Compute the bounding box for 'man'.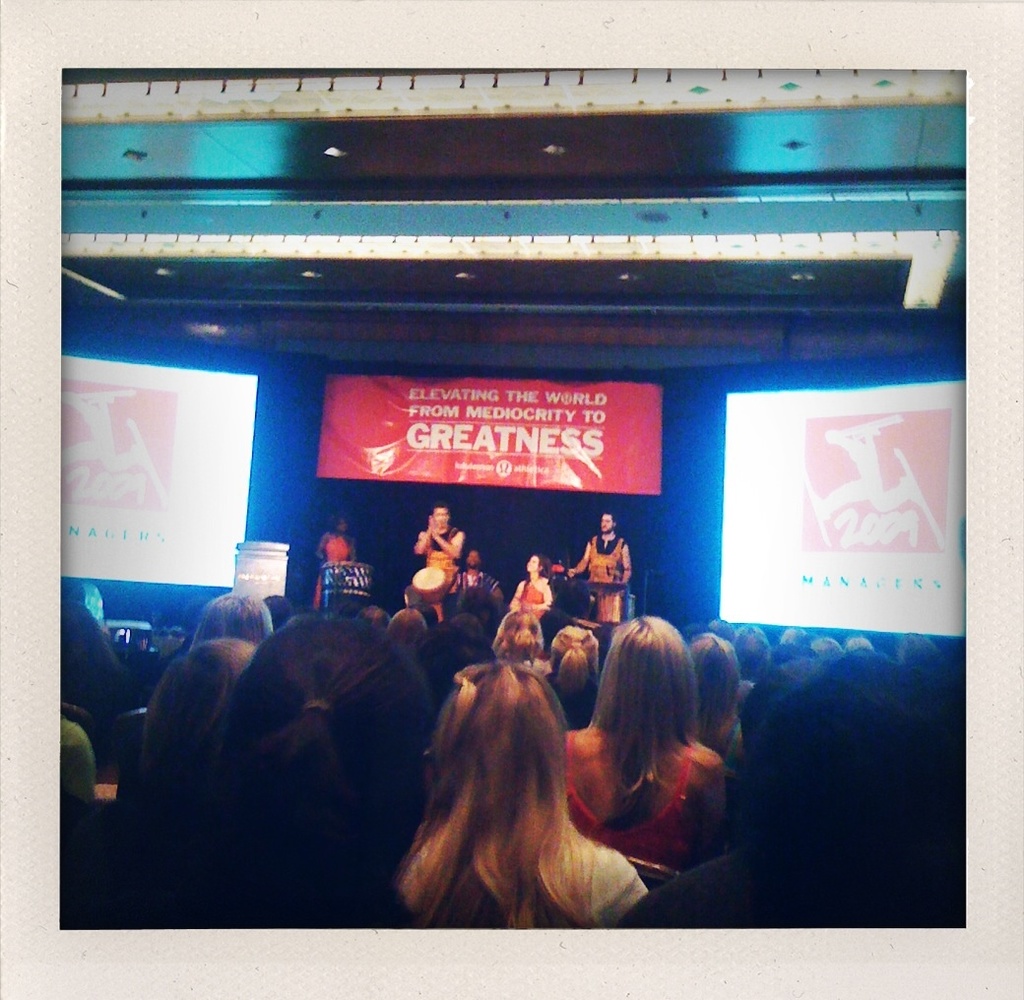
<region>416, 508, 467, 624</region>.
